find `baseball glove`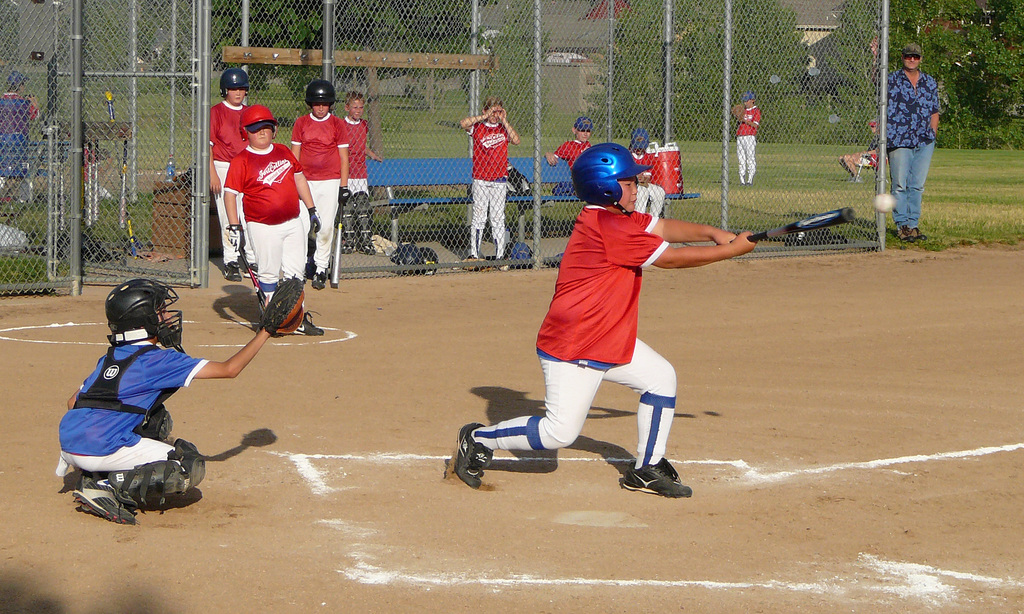
x1=307 y1=209 x2=326 y2=232
